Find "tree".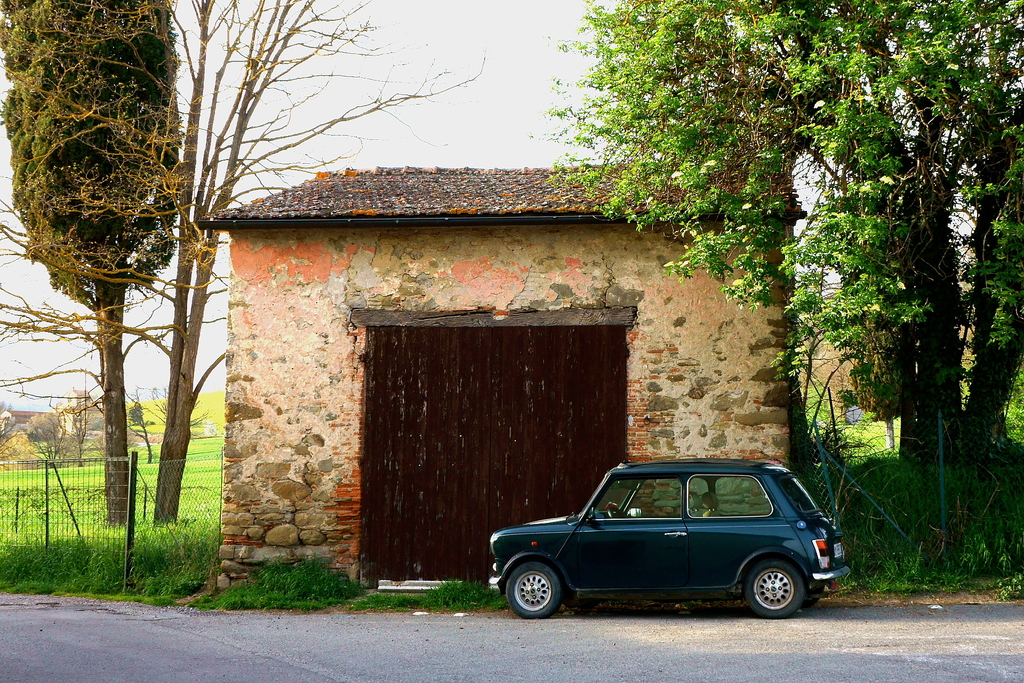
(527, 0, 1023, 502).
